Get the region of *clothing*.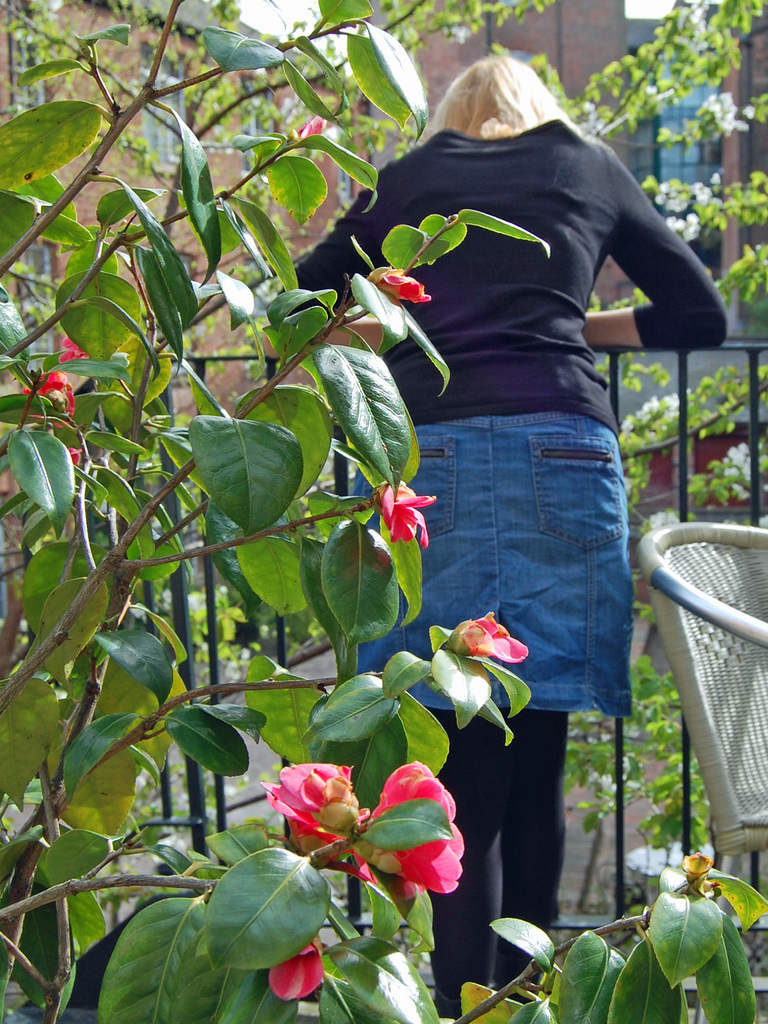
<bbox>293, 118, 726, 1020</bbox>.
